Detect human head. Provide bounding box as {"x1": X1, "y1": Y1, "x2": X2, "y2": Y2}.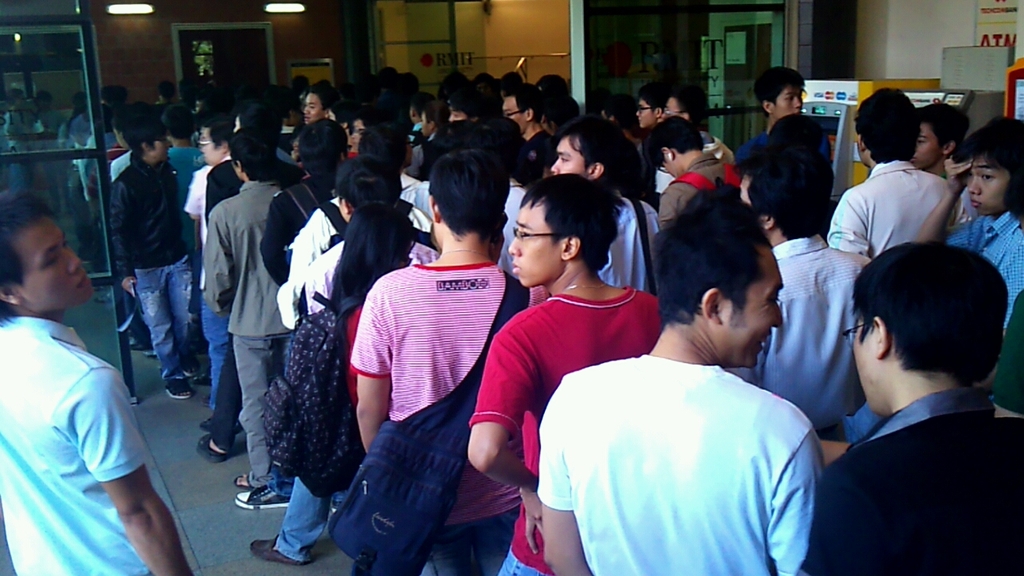
{"x1": 502, "y1": 171, "x2": 624, "y2": 287}.
